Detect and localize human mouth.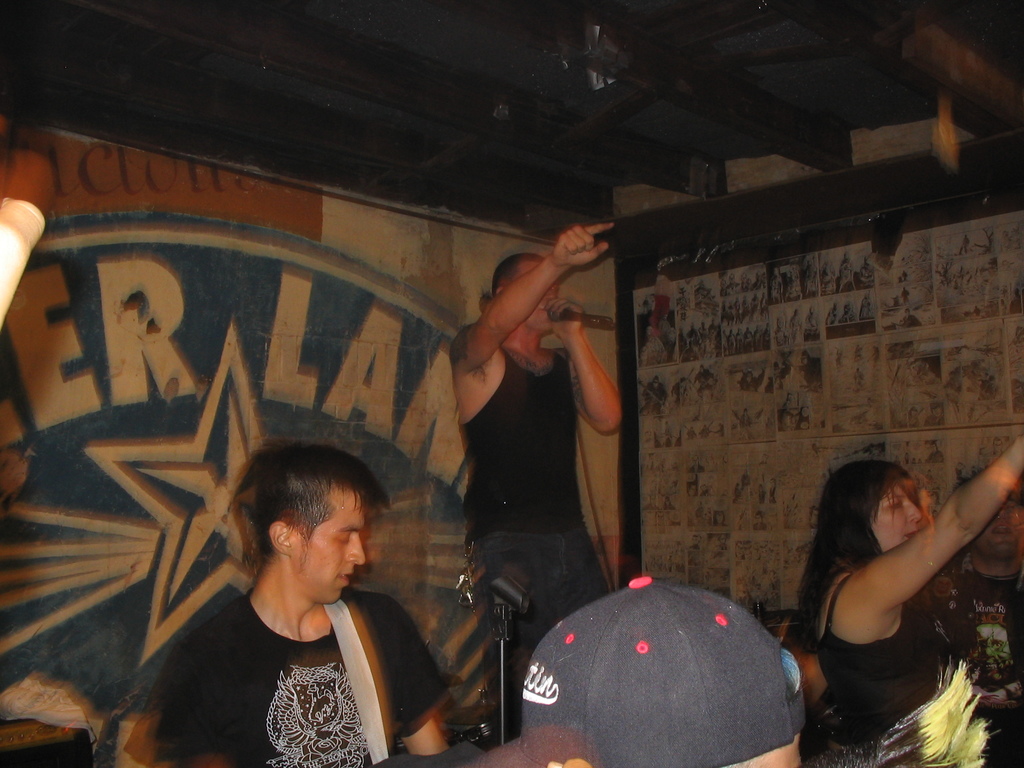
Localized at BBox(334, 566, 351, 586).
